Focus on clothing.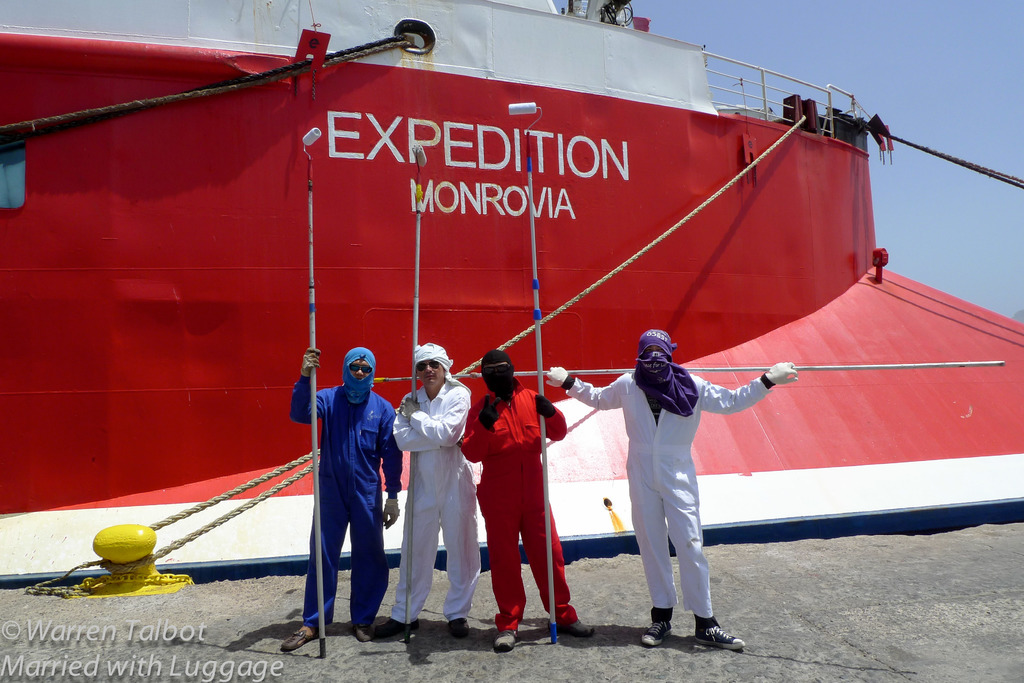
Focused at x1=460, y1=381, x2=571, y2=632.
